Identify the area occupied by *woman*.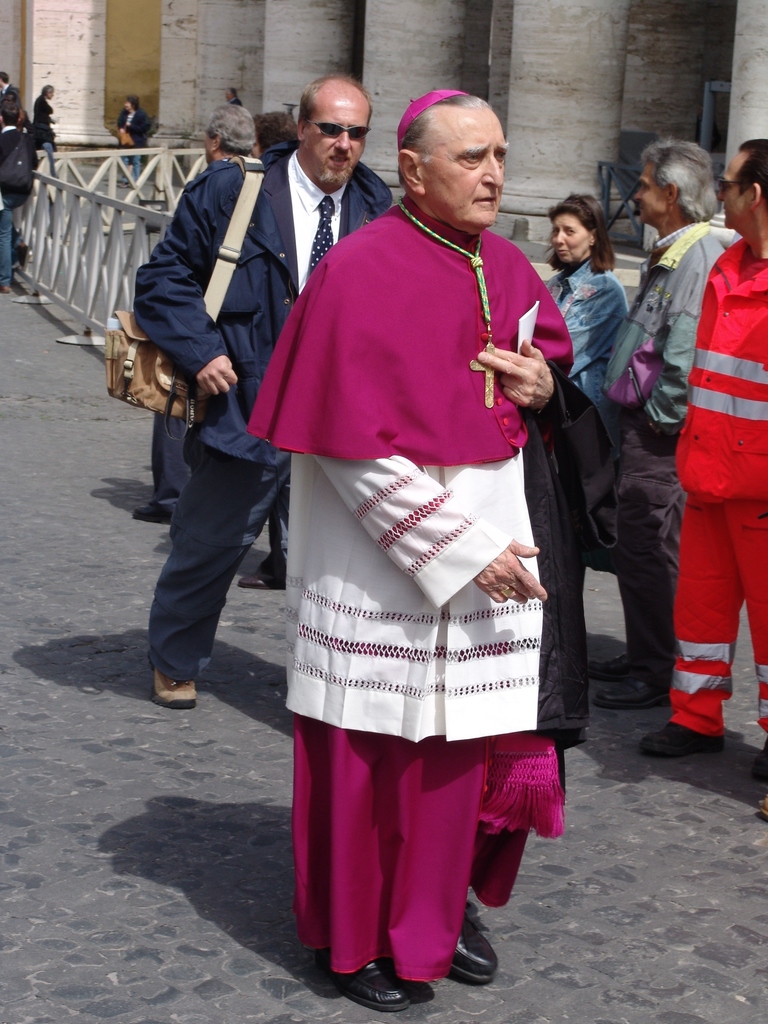
Area: BBox(31, 83, 57, 171).
